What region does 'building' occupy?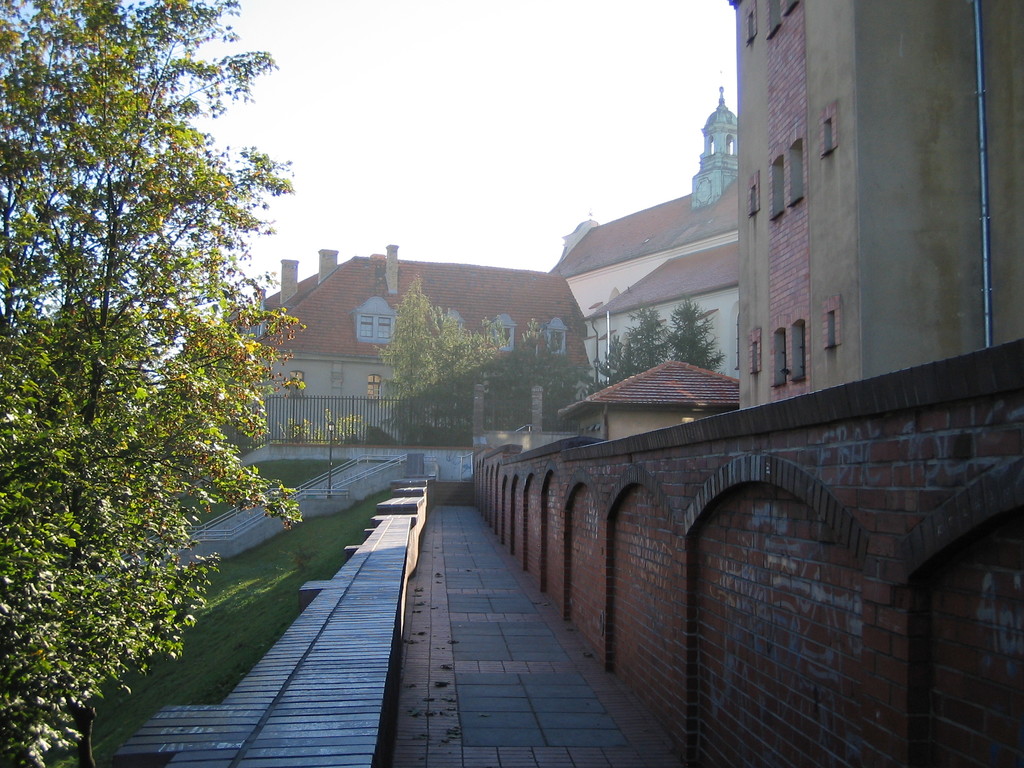
(554, 92, 741, 379).
